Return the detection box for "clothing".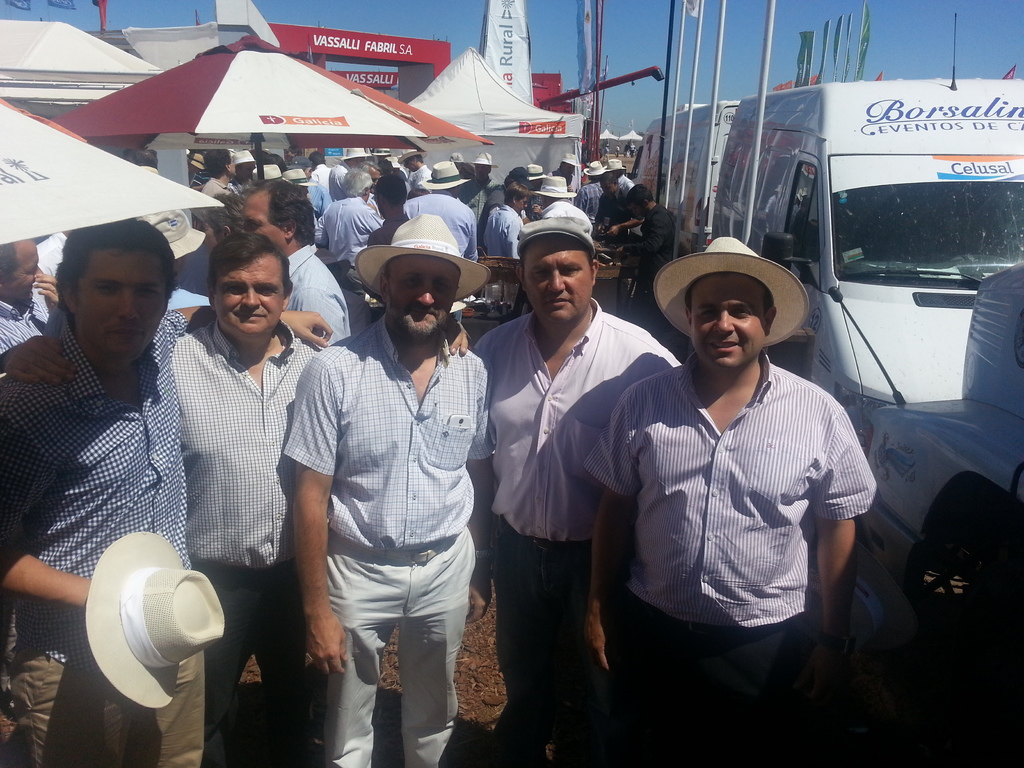
(x1=0, y1=280, x2=47, y2=354).
